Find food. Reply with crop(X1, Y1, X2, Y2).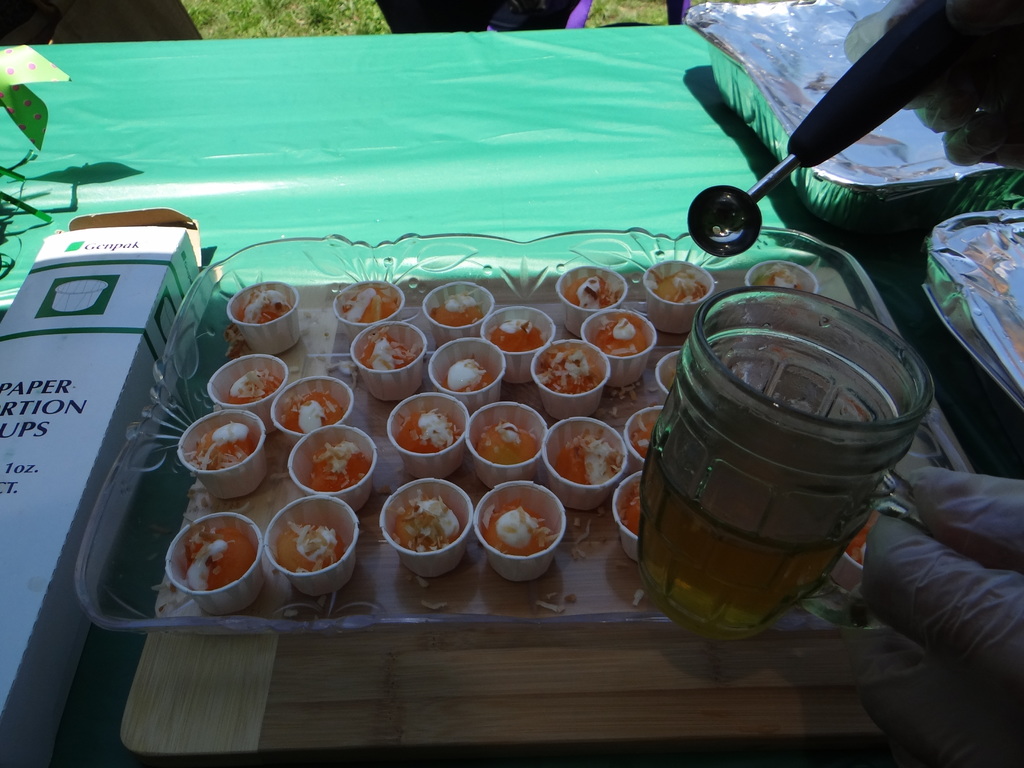
crop(591, 315, 646, 357).
